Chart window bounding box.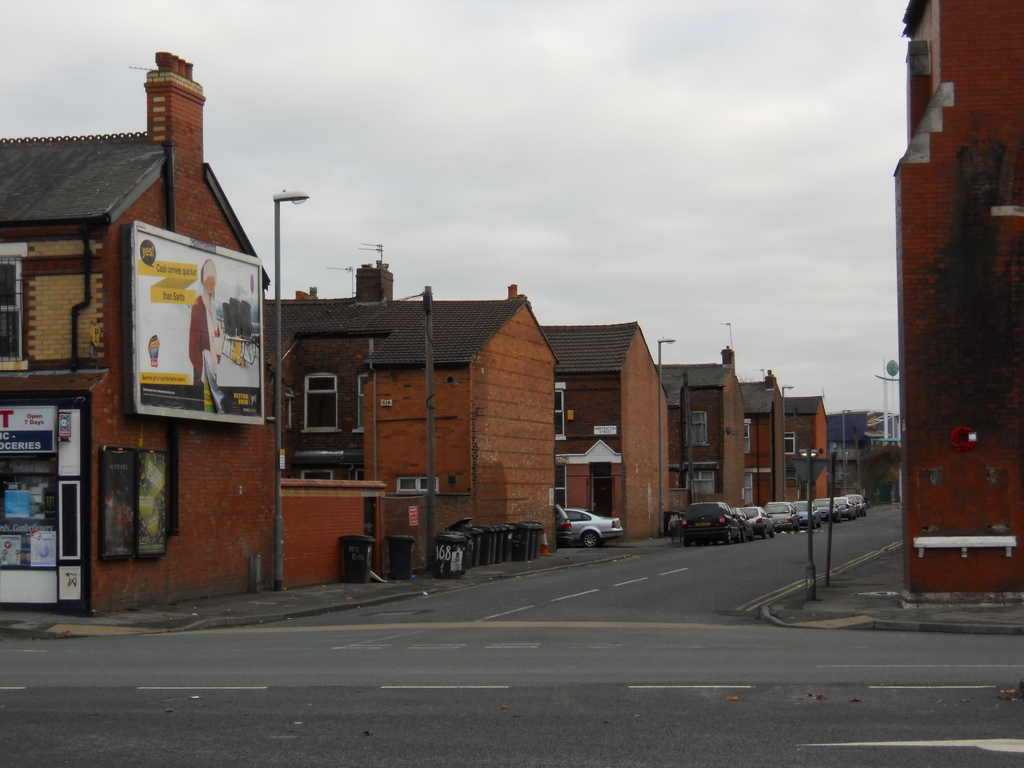
Charted: bbox=(305, 371, 339, 430).
